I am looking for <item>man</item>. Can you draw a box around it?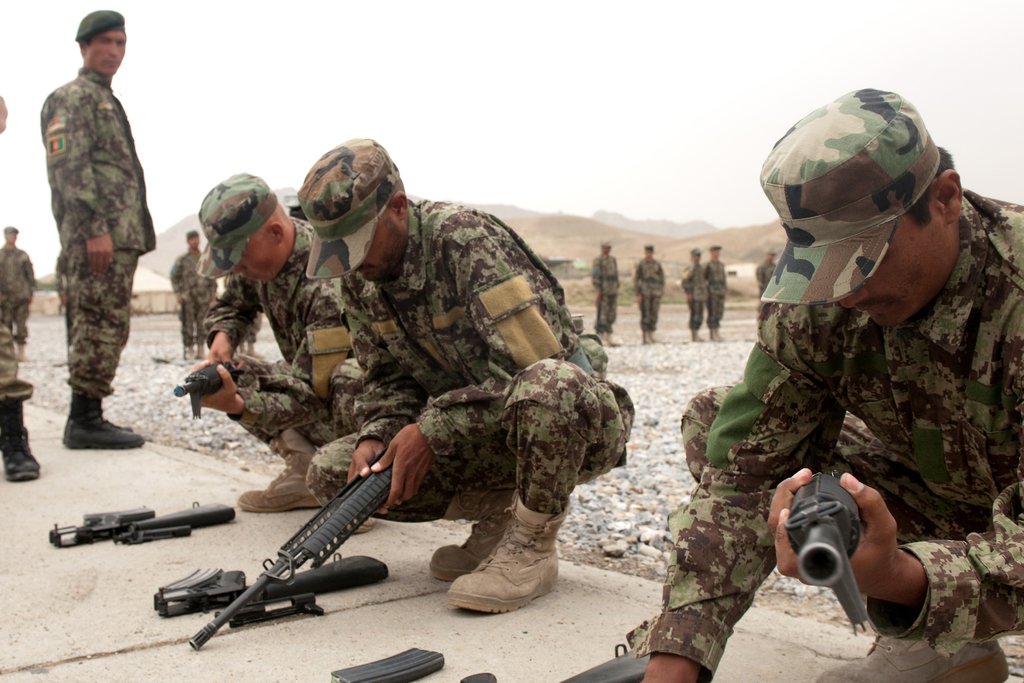
Sure, the bounding box is [0,226,36,359].
